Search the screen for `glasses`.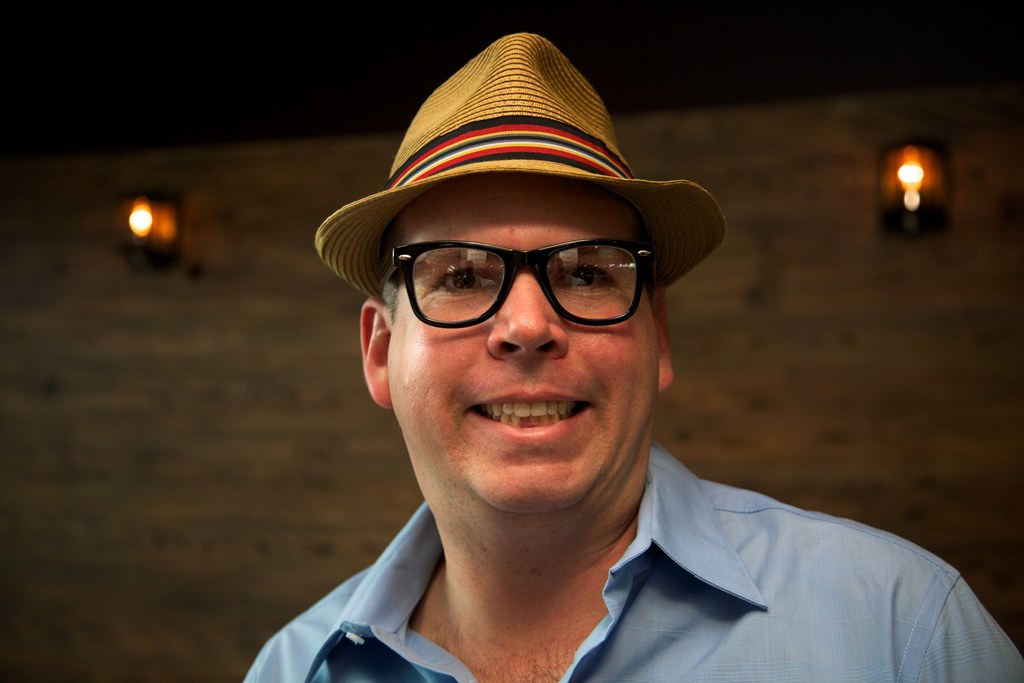
Found at [358,235,676,330].
